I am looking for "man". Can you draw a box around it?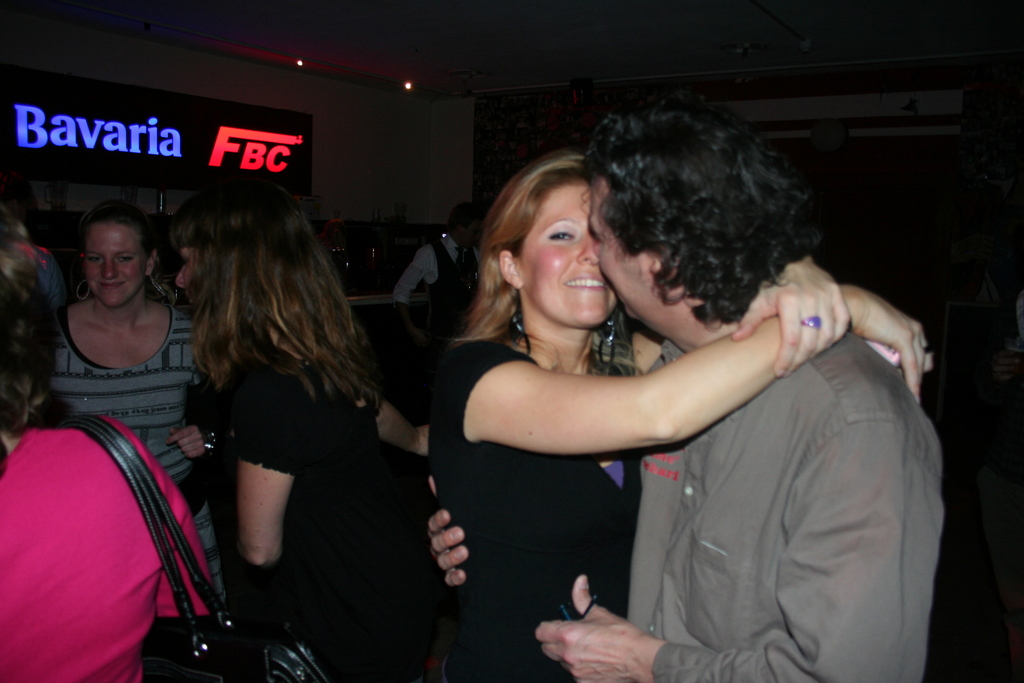
Sure, the bounding box is <box>392,198,485,345</box>.
